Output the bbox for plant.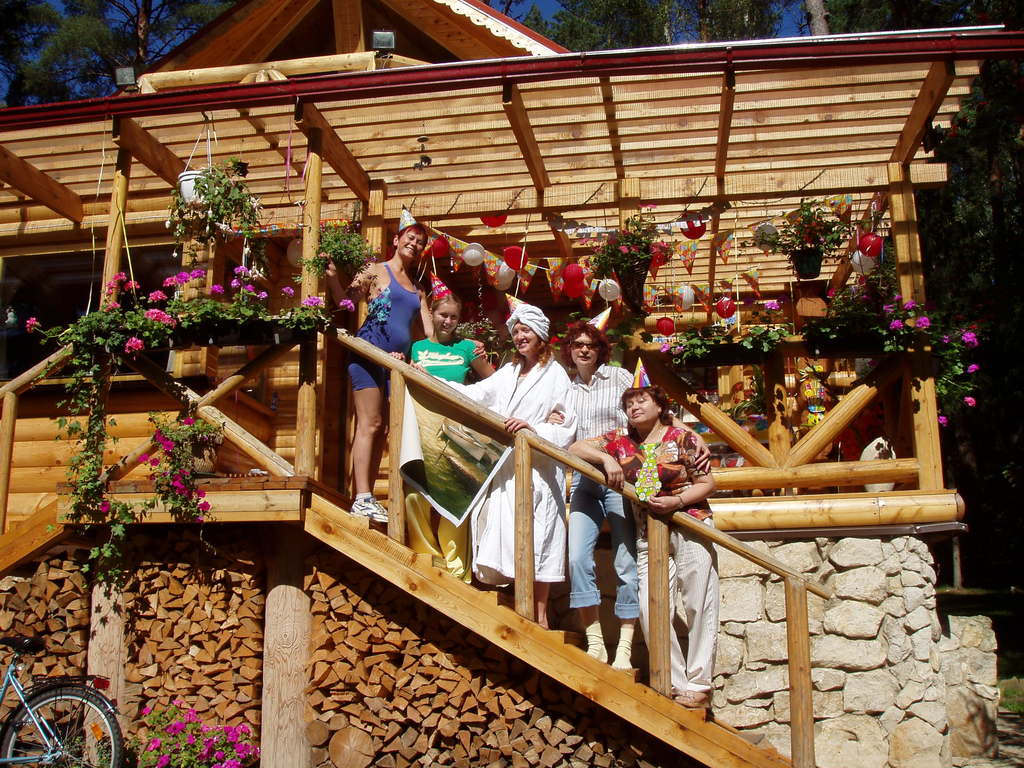
bbox=(132, 701, 253, 767).
